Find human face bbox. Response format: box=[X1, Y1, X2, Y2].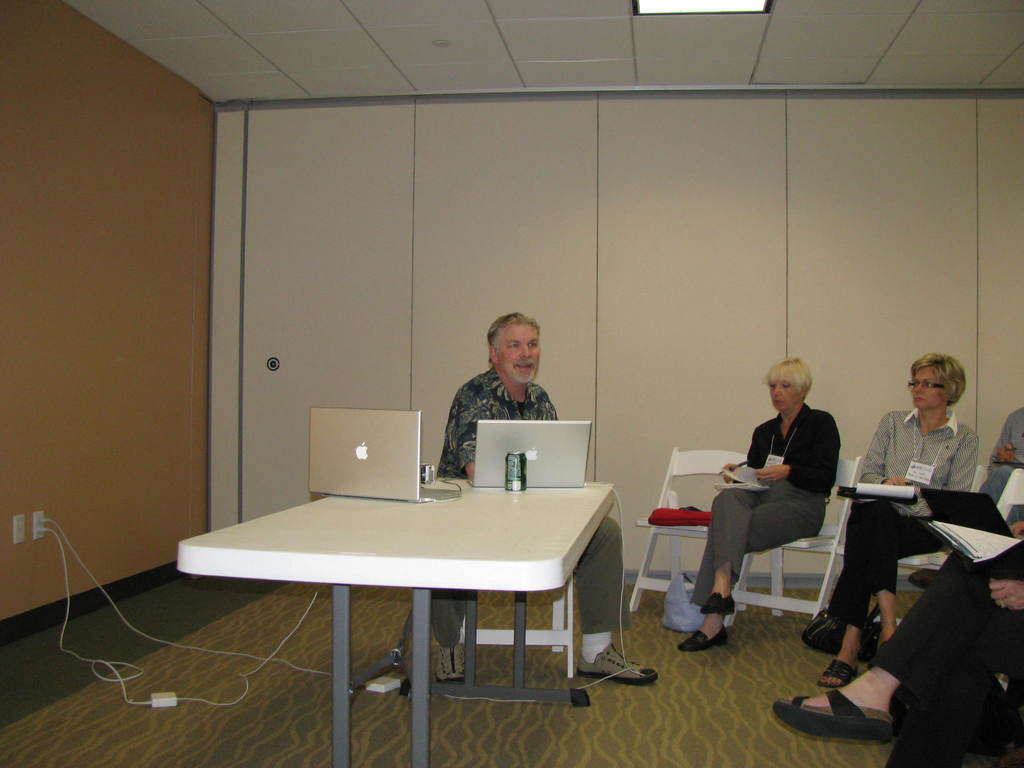
box=[908, 368, 941, 408].
